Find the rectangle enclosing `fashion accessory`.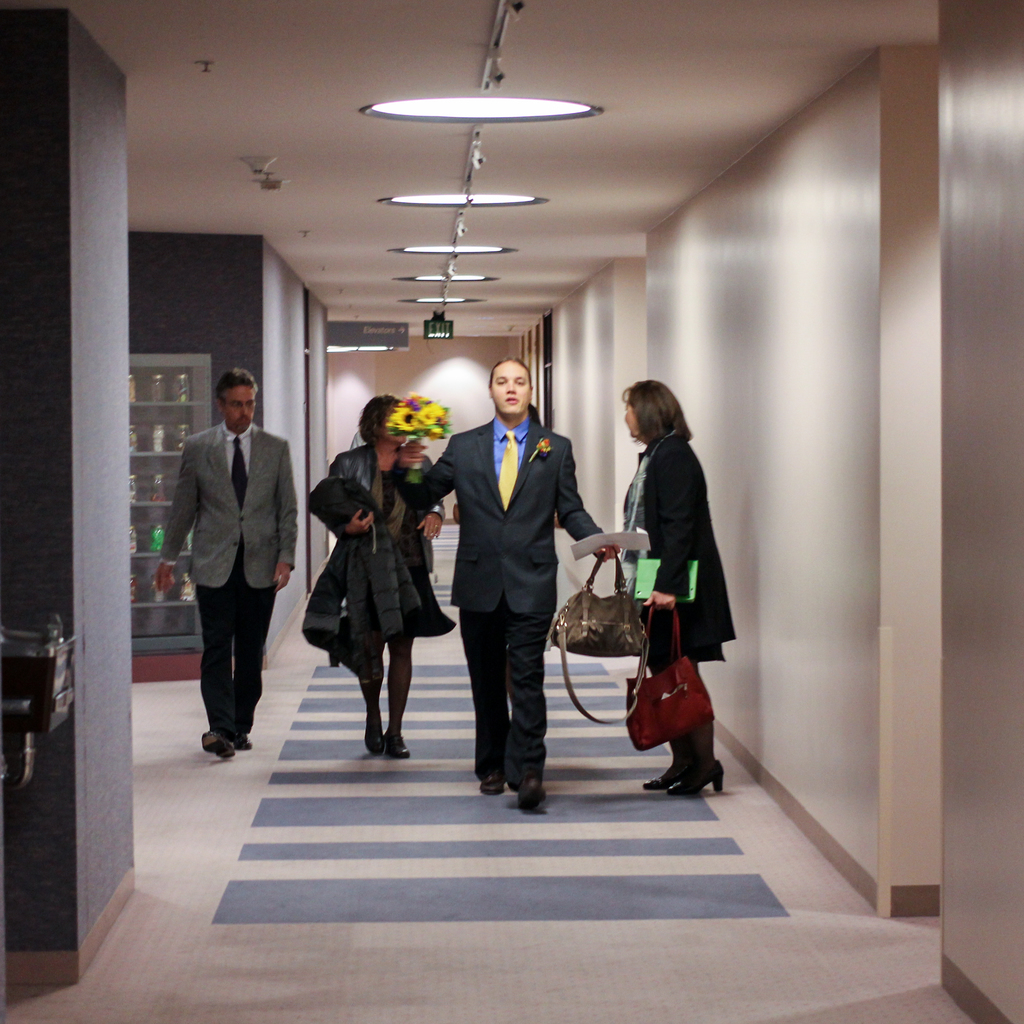
515/774/546/811.
